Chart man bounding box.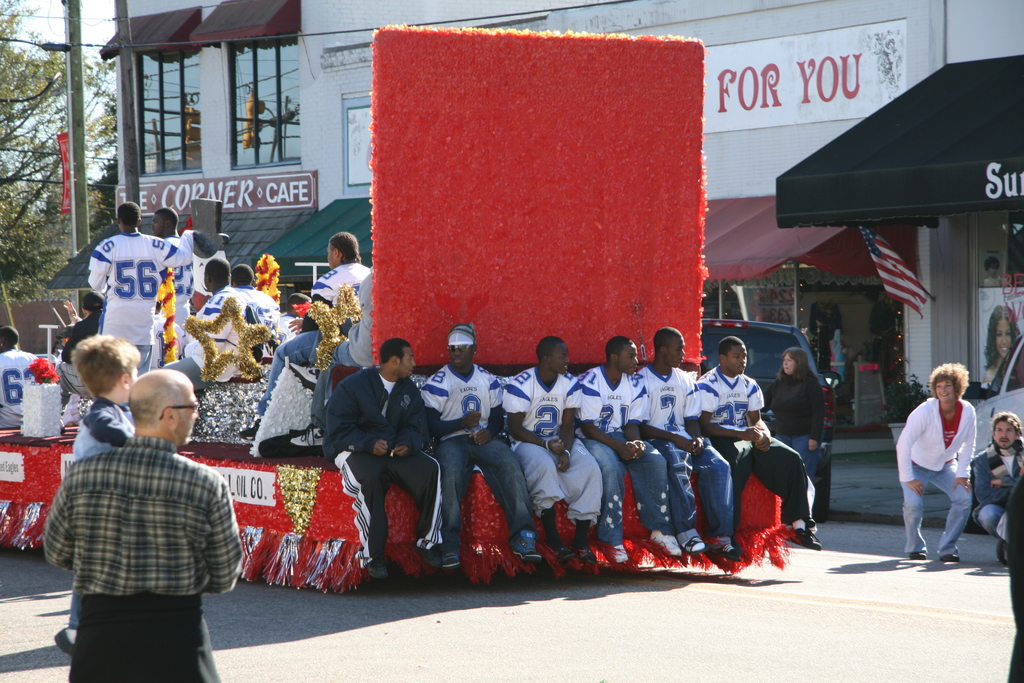
Charted: x1=54, y1=290, x2=105, y2=408.
